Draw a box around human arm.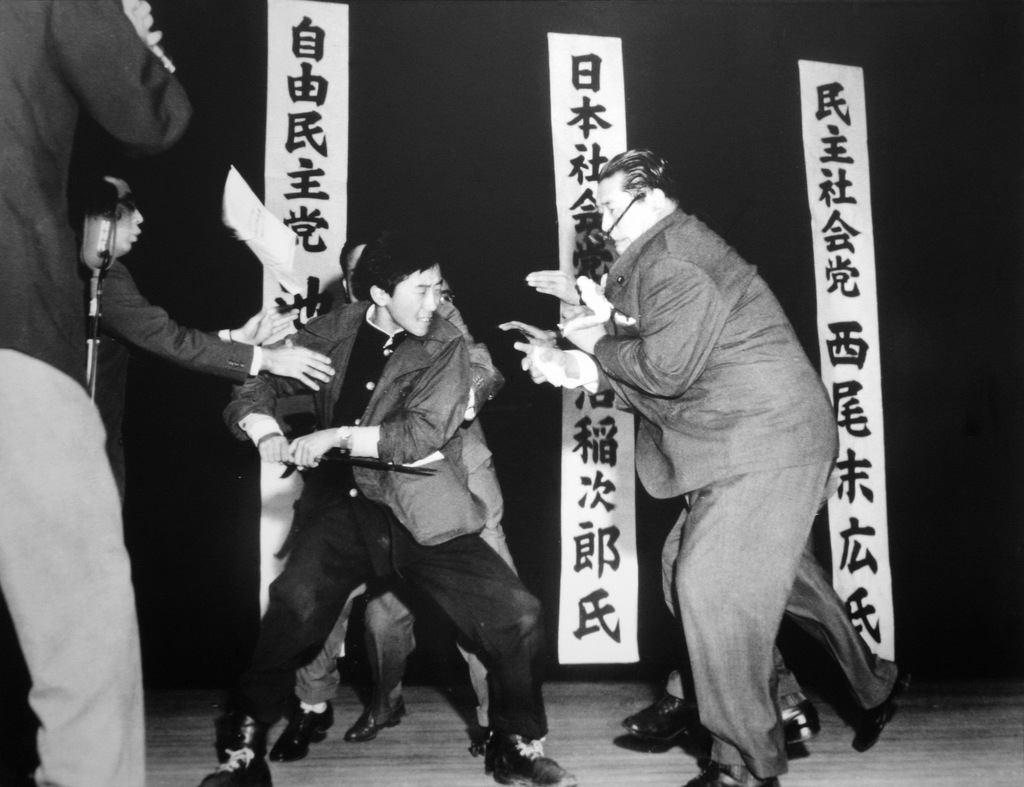
(557, 256, 727, 397).
